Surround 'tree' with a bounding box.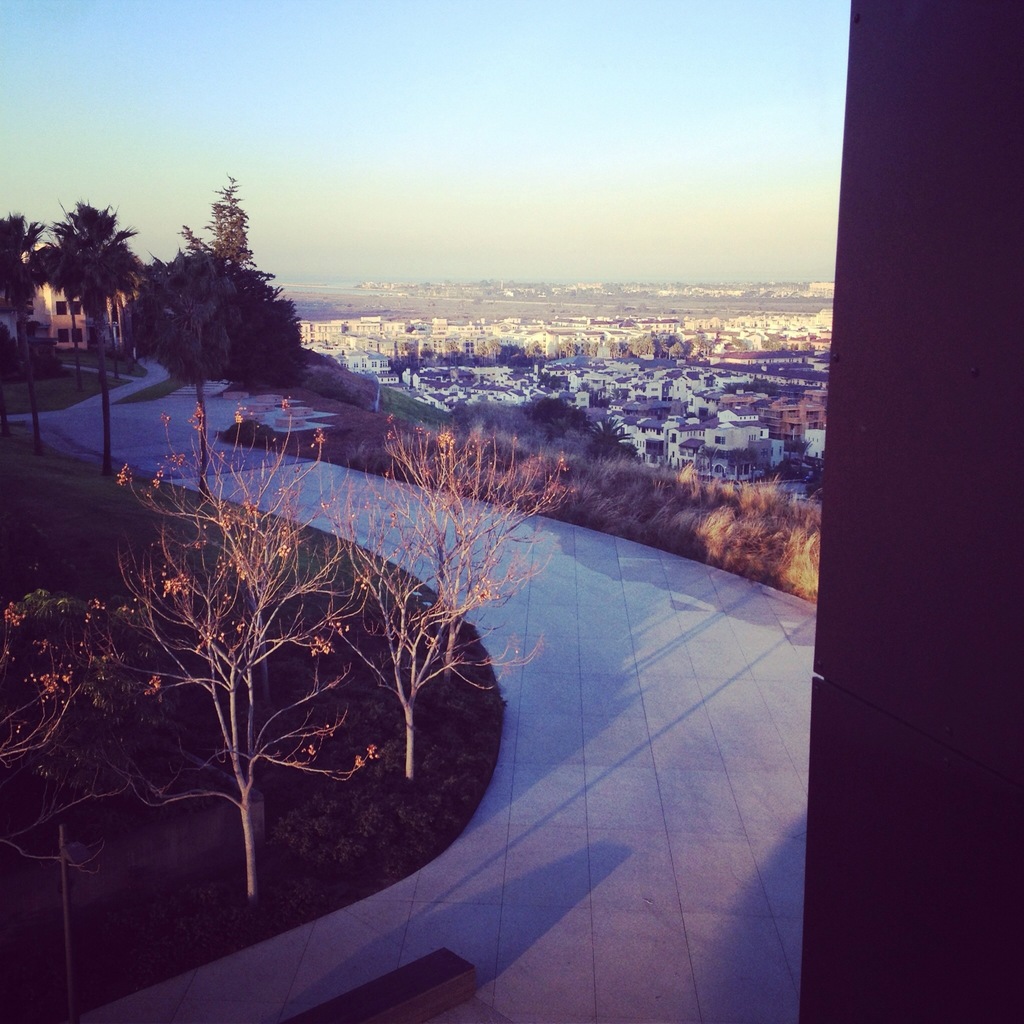
l=109, t=390, r=397, b=915.
